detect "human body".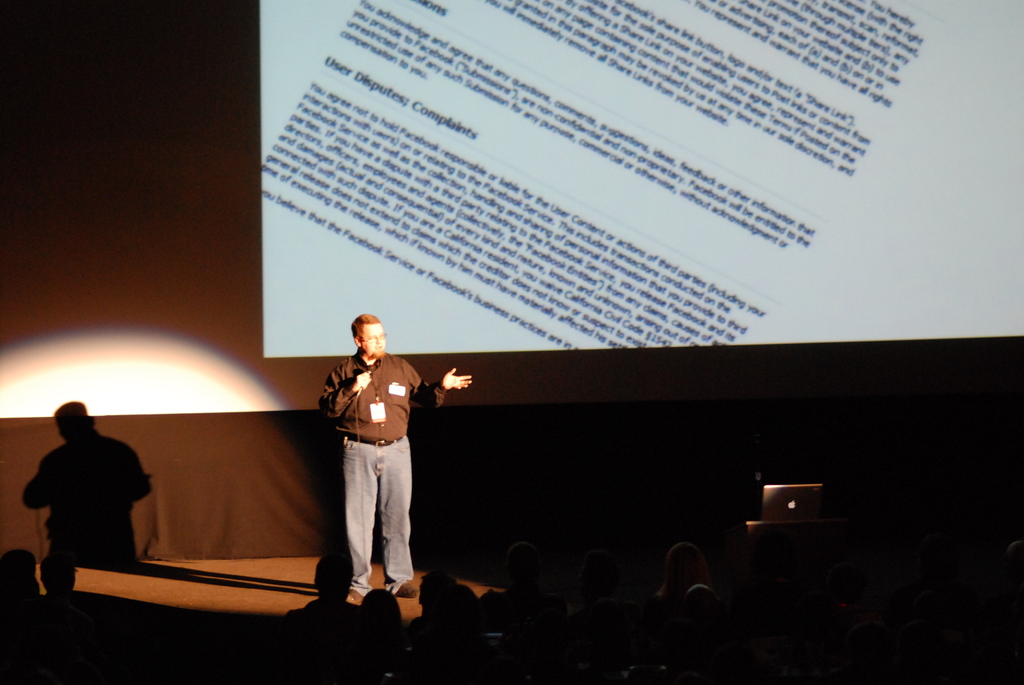
Detected at rect(316, 310, 416, 644).
